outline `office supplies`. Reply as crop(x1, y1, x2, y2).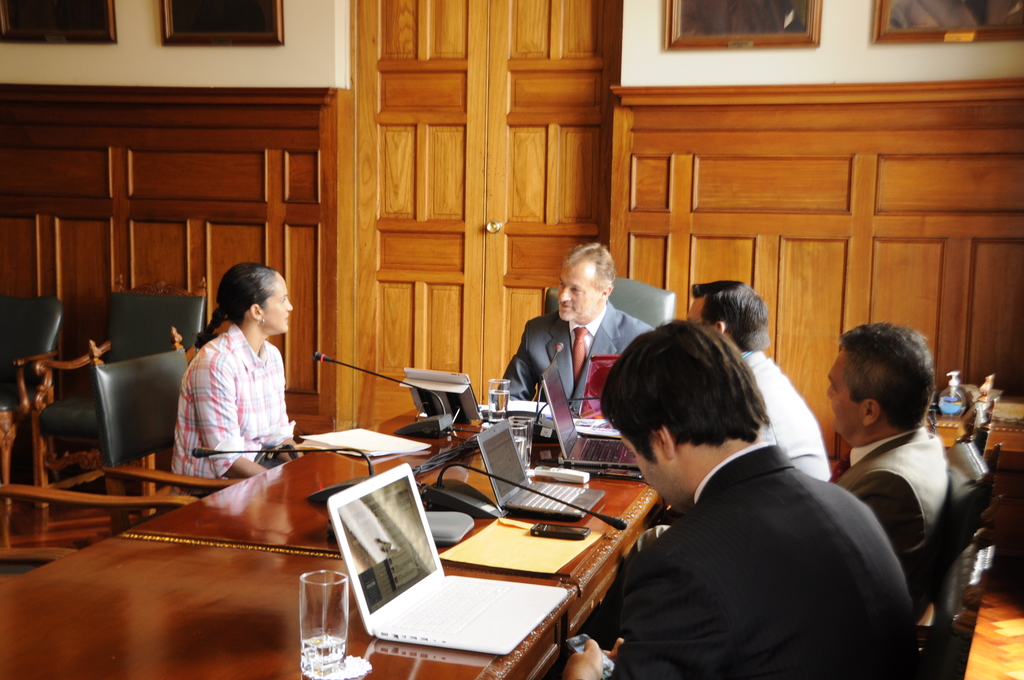
crop(88, 294, 211, 362).
